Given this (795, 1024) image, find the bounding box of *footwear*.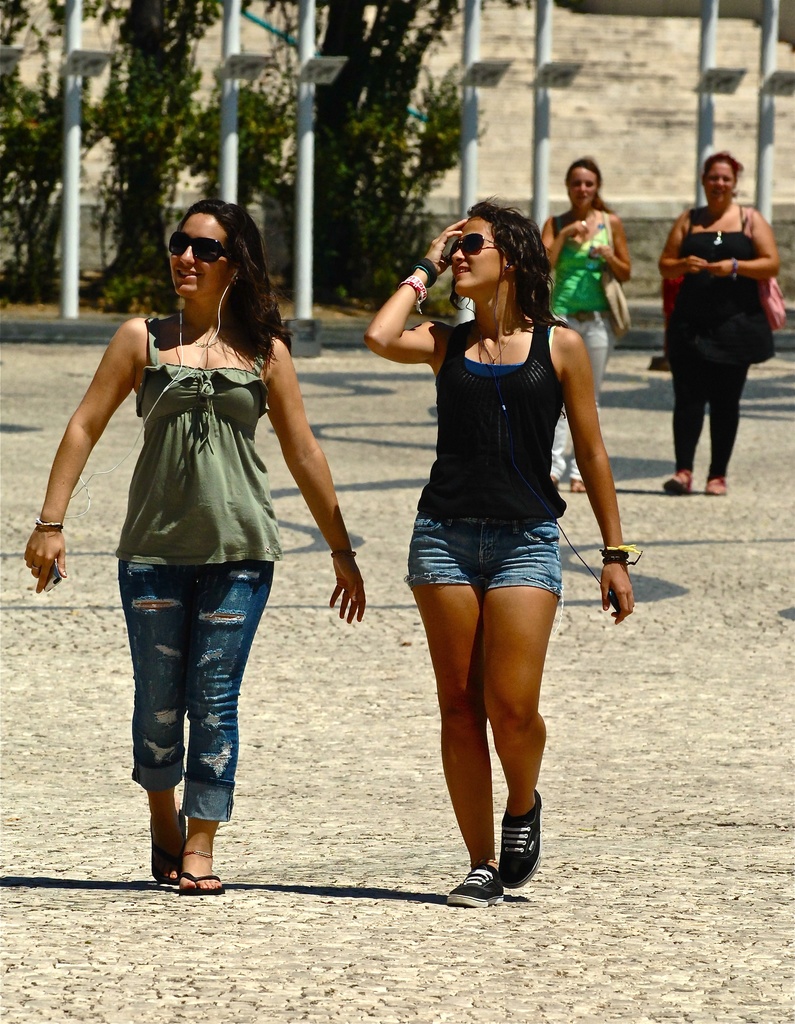
bbox(662, 470, 694, 495).
